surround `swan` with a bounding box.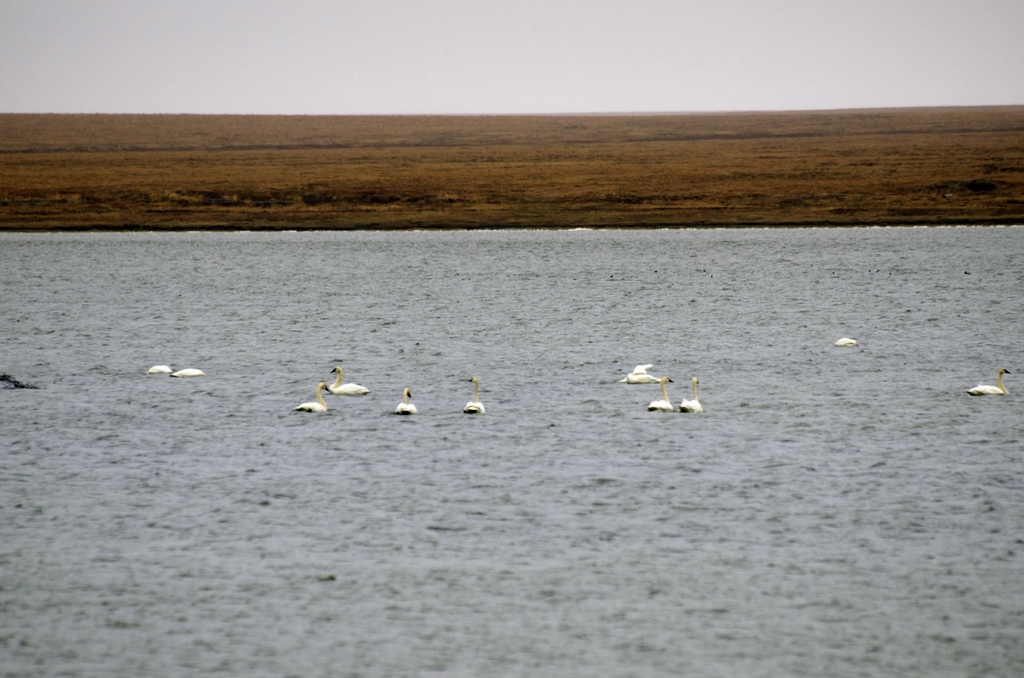
[394,383,413,413].
